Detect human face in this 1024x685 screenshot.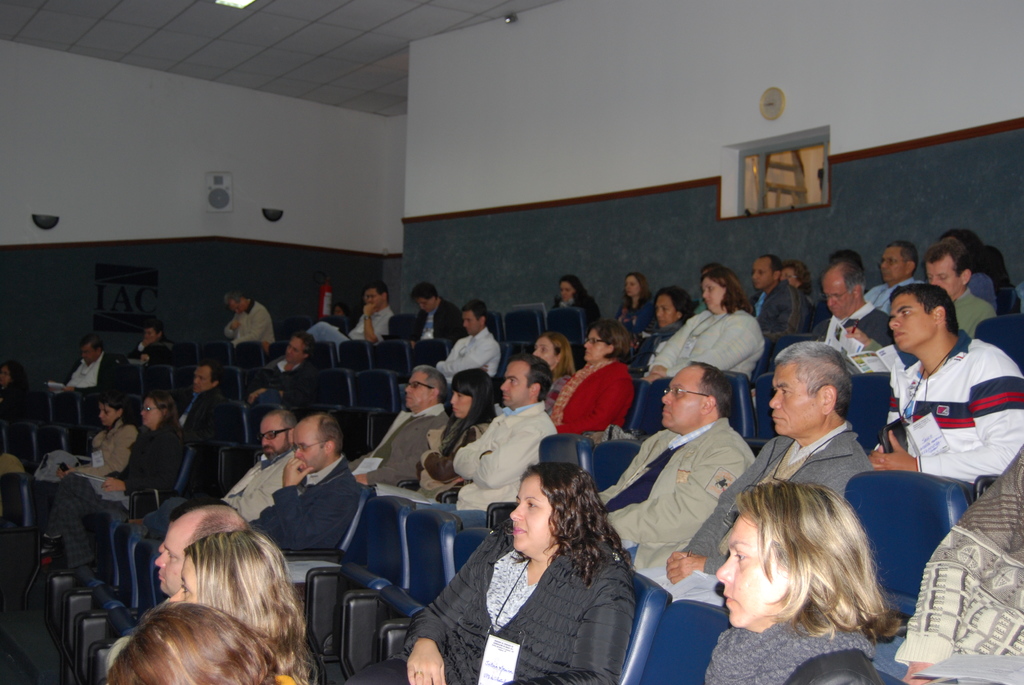
Detection: 419,297,429,313.
